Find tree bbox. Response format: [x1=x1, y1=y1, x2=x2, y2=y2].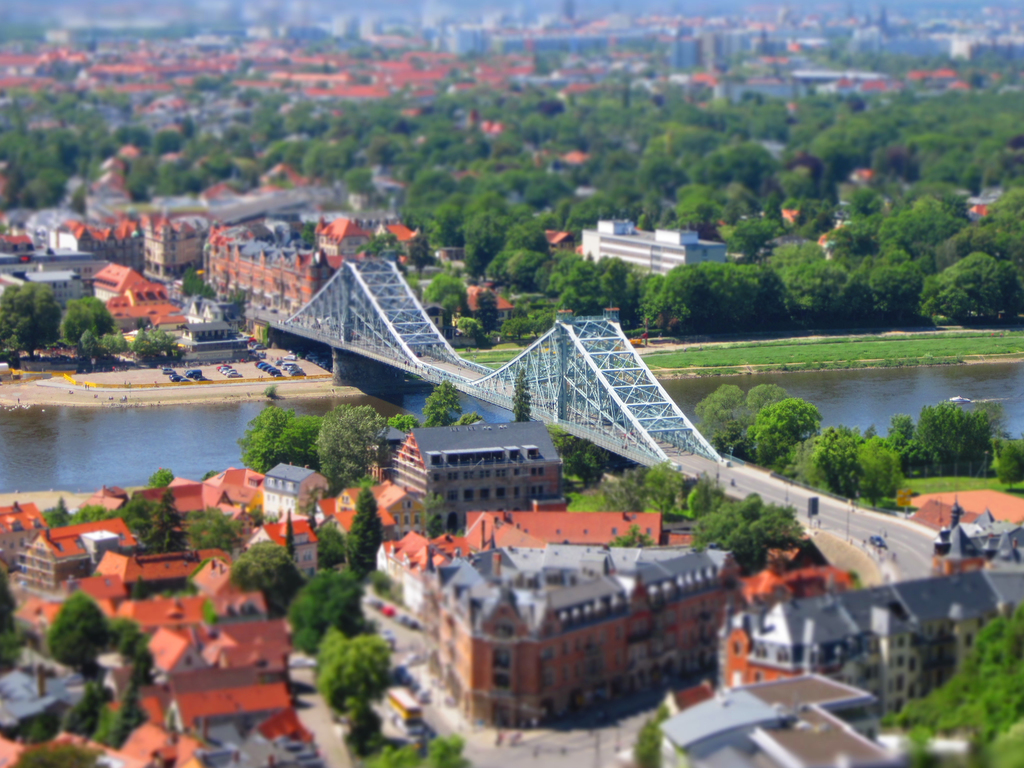
[x1=318, y1=625, x2=394, y2=728].
